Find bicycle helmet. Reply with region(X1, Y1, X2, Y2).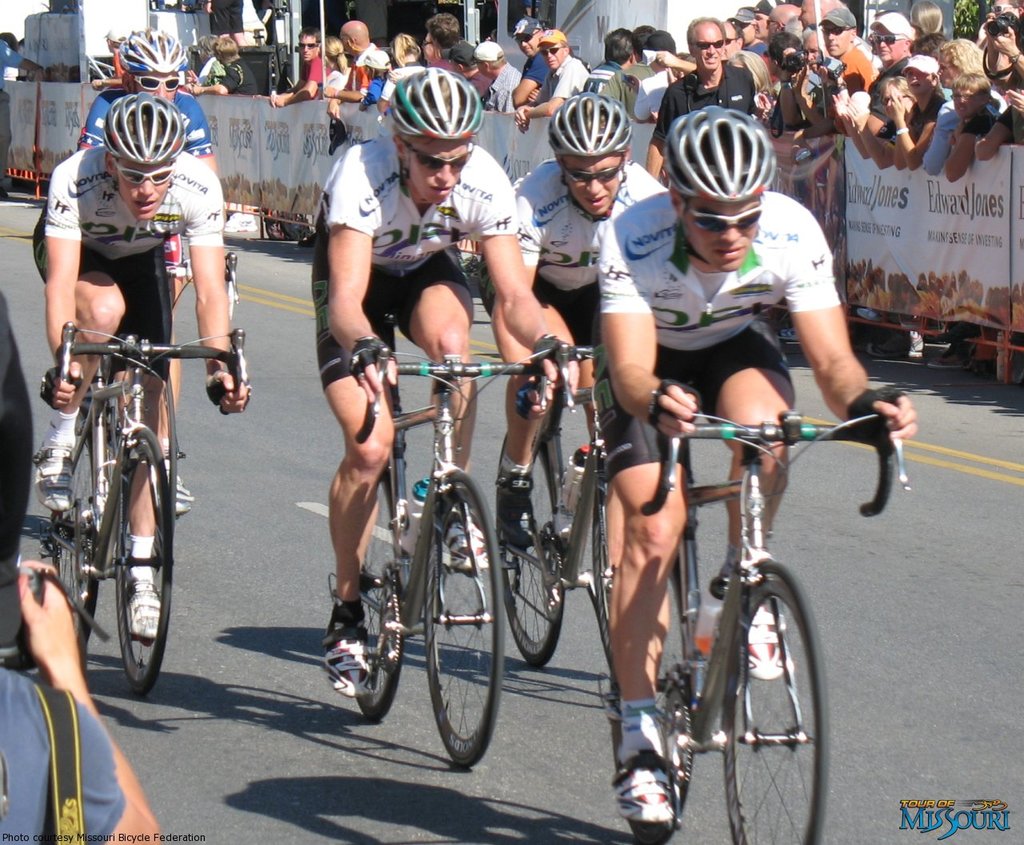
region(658, 102, 778, 198).
